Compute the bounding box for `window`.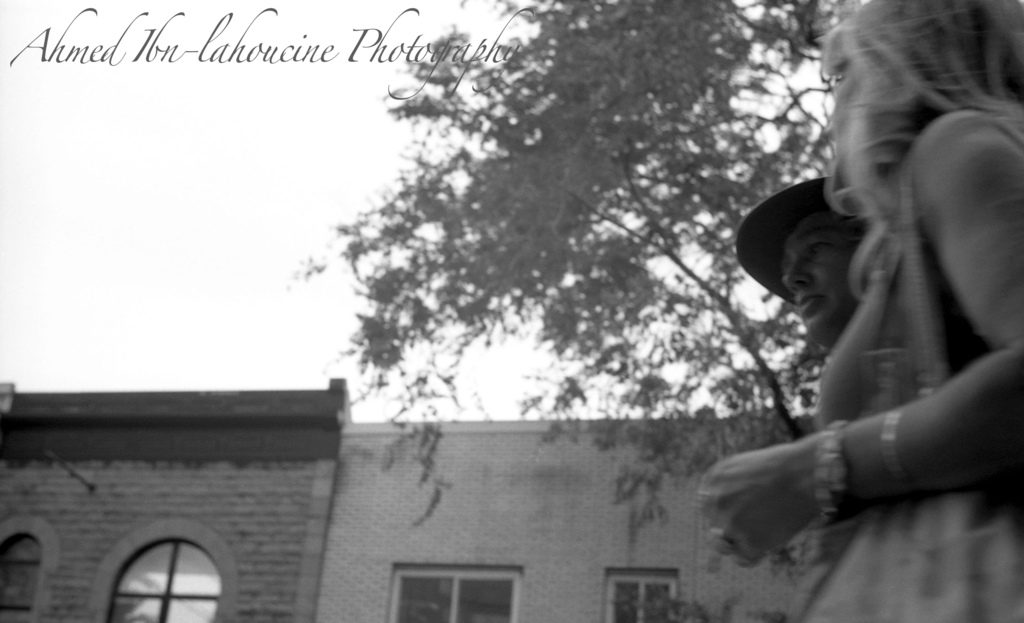
pyautogui.locateOnScreen(0, 531, 42, 622).
